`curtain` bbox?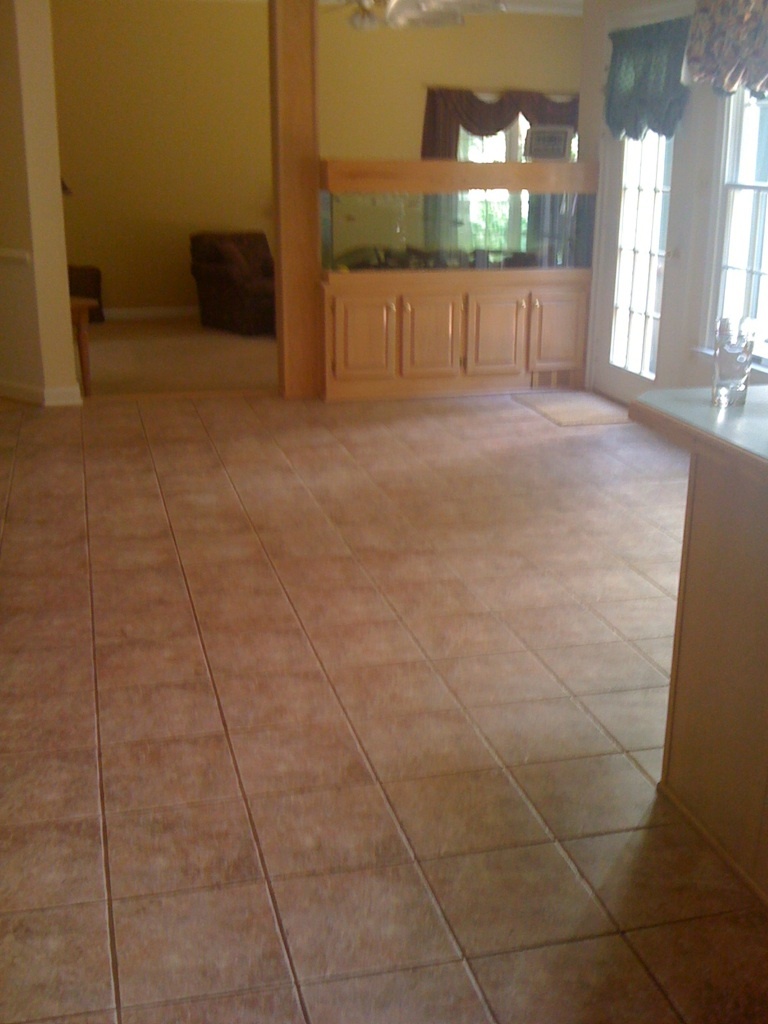
locate(418, 84, 583, 253)
